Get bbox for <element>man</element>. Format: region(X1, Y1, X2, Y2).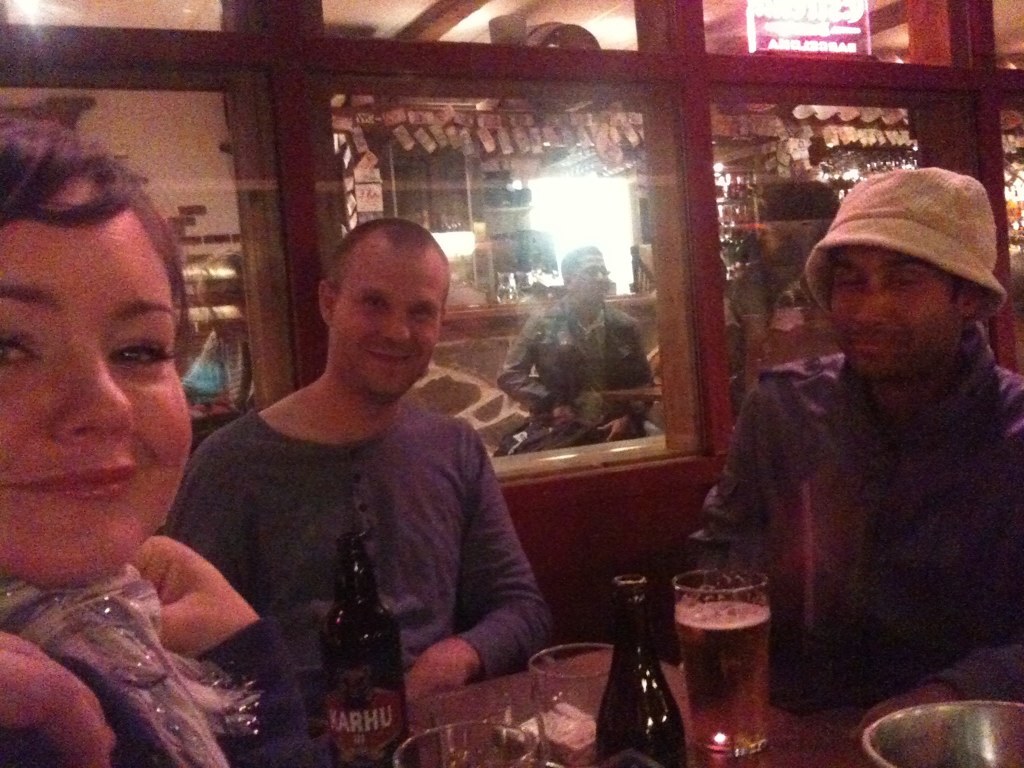
region(701, 155, 1023, 725).
